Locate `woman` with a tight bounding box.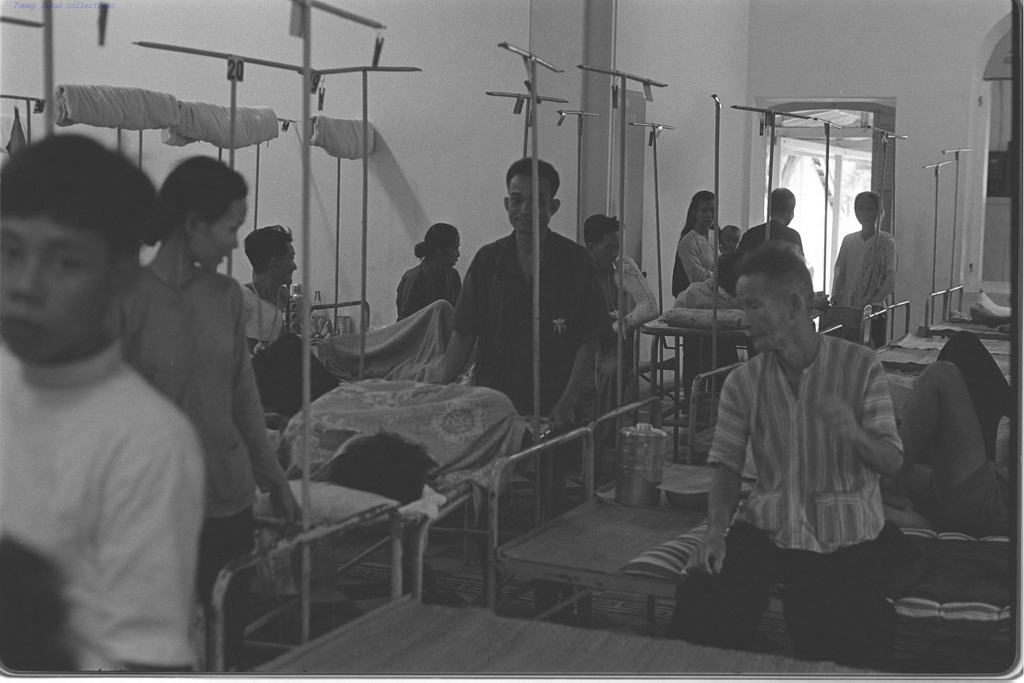
bbox=(392, 215, 470, 327).
